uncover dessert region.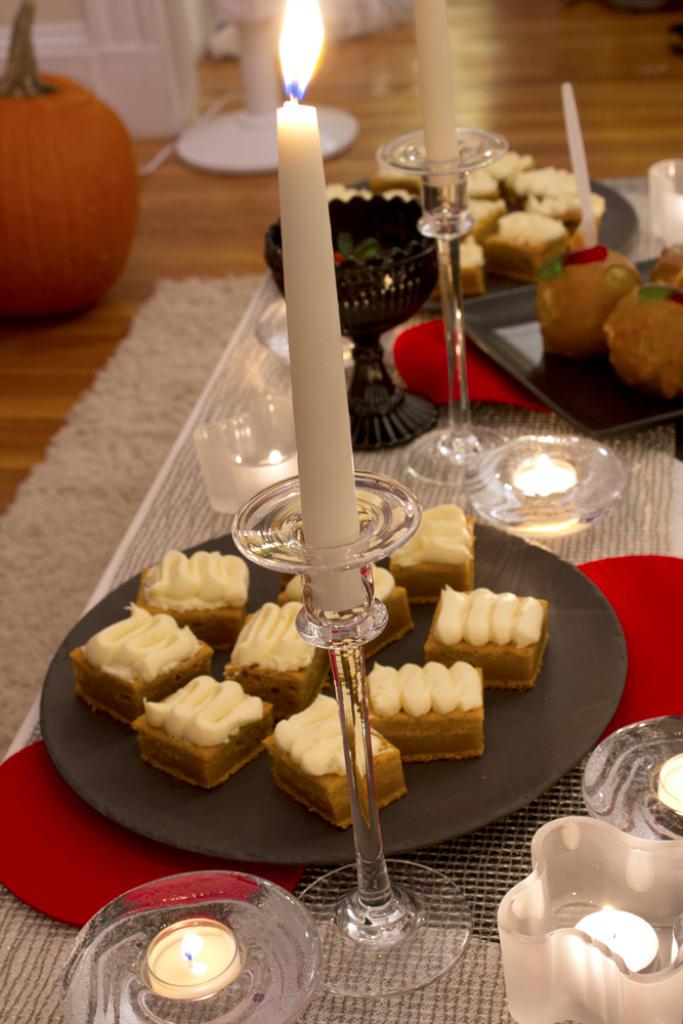
Uncovered: box=[83, 600, 189, 714].
